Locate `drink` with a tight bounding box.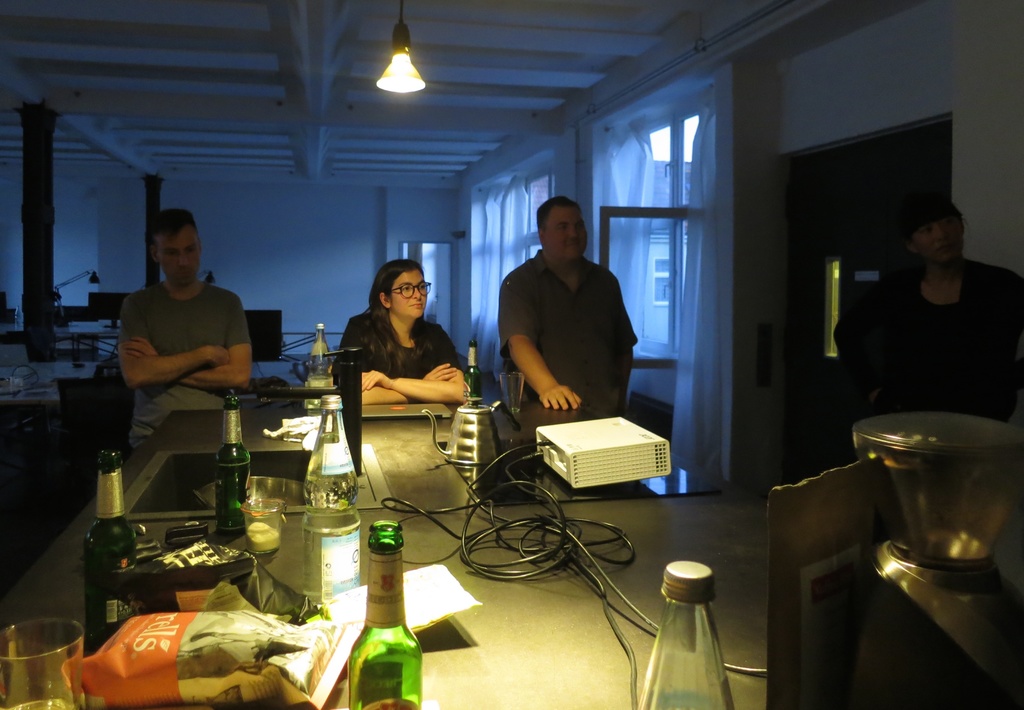
x1=0, y1=622, x2=95, y2=707.
